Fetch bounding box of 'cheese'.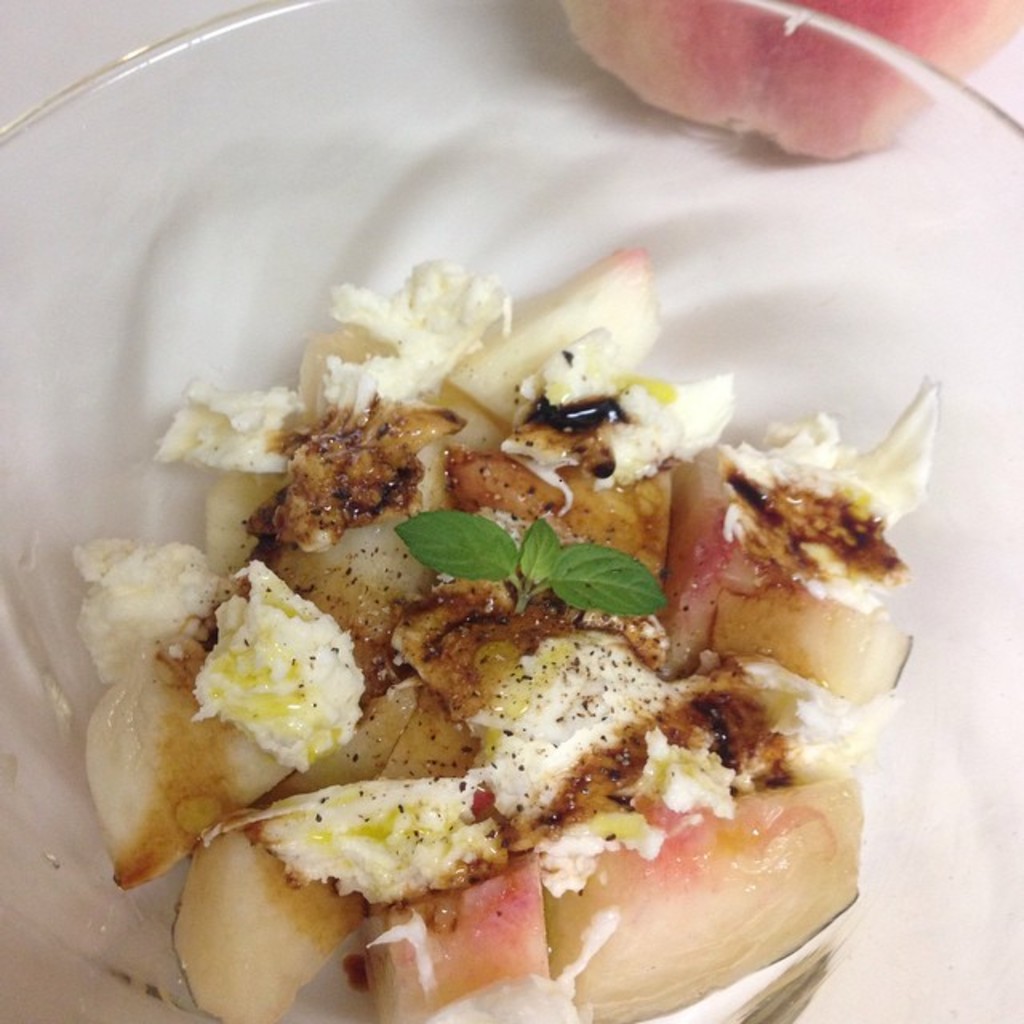
Bbox: <region>142, 373, 290, 483</region>.
